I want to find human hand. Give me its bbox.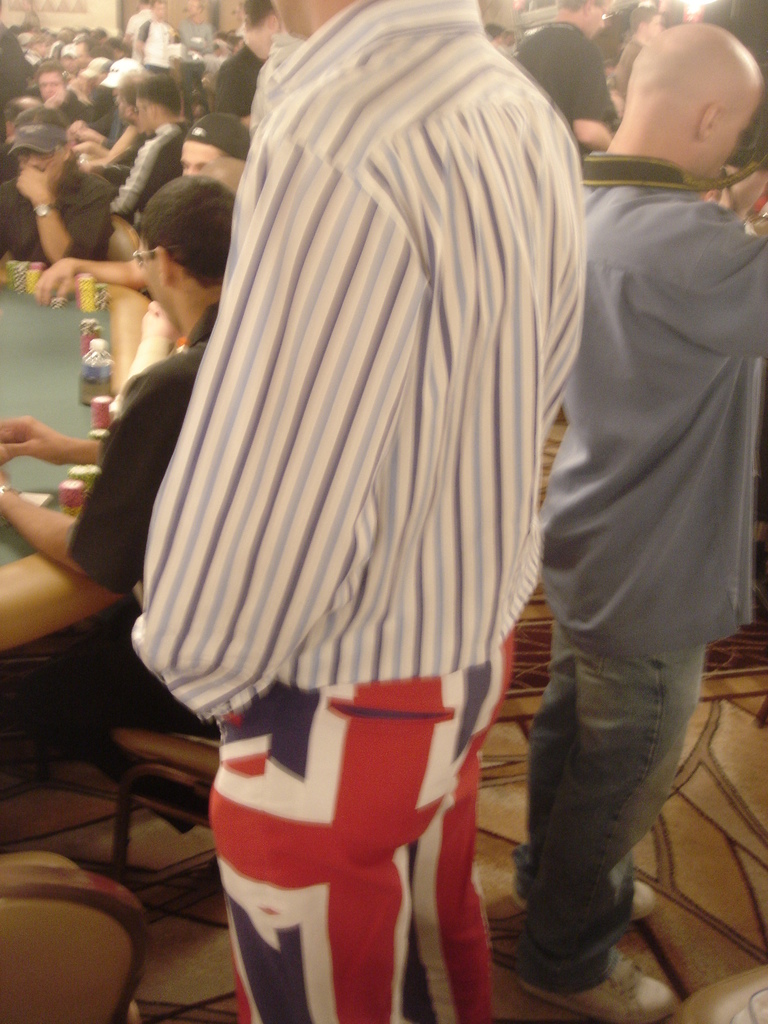
BBox(74, 138, 101, 155).
